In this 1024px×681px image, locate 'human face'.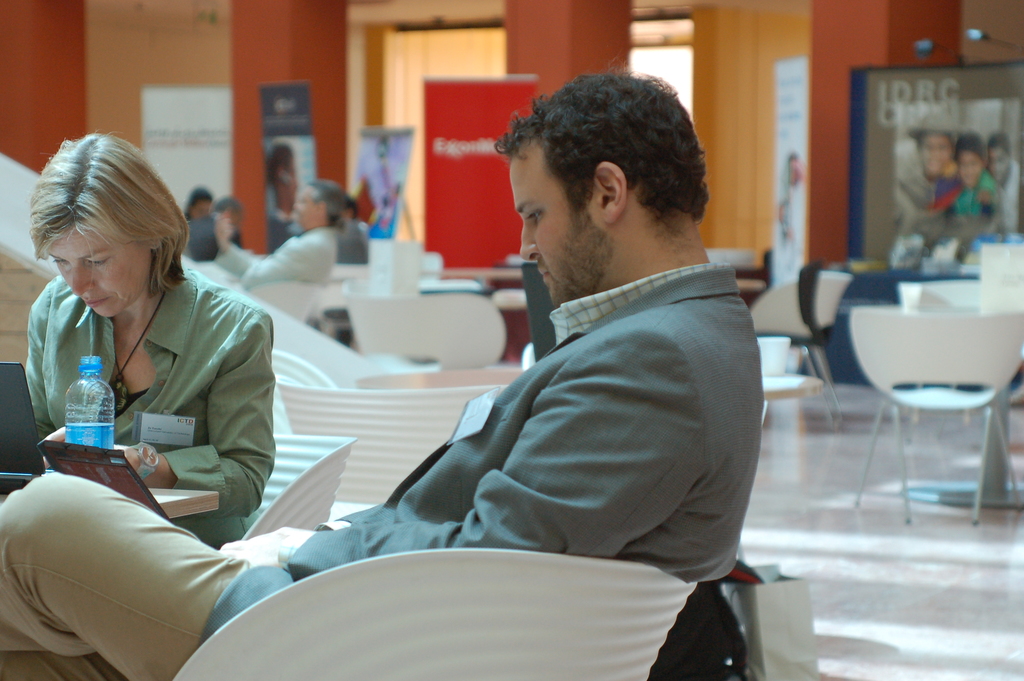
Bounding box: region(958, 154, 987, 188).
